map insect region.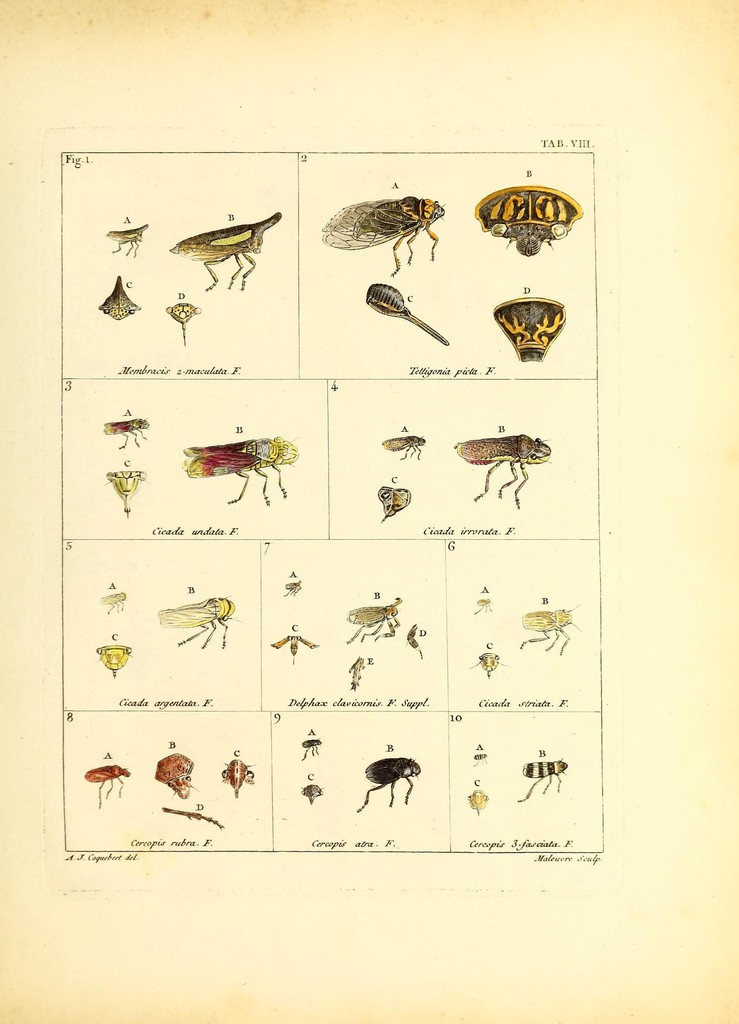
Mapped to rect(366, 285, 451, 348).
